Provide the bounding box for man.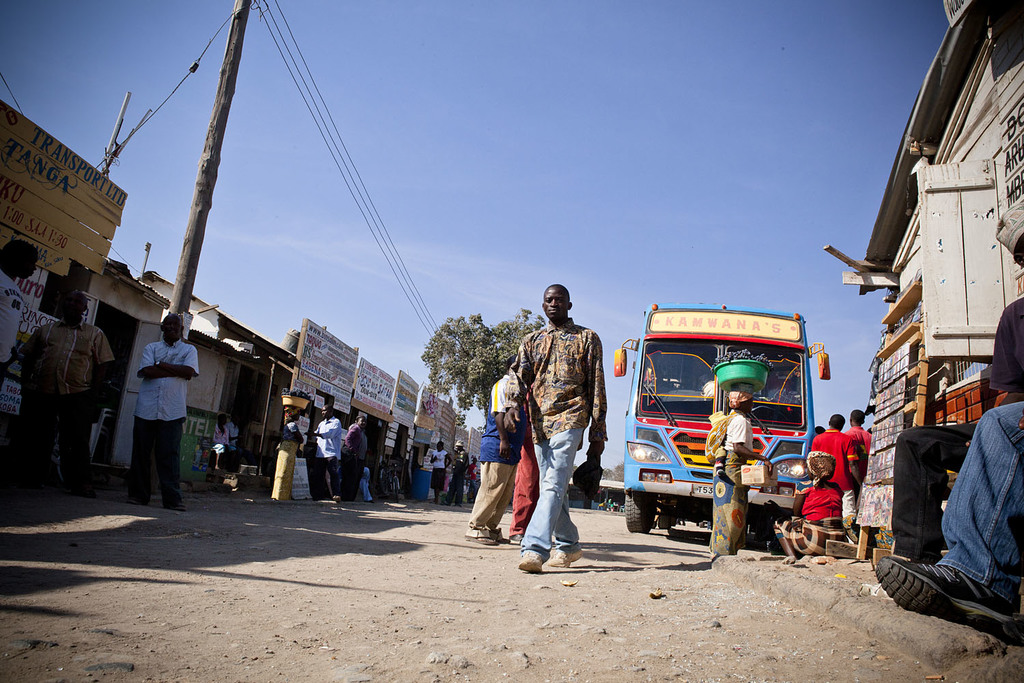
{"x1": 126, "y1": 309, "x2": 197, "y2": 512}.
